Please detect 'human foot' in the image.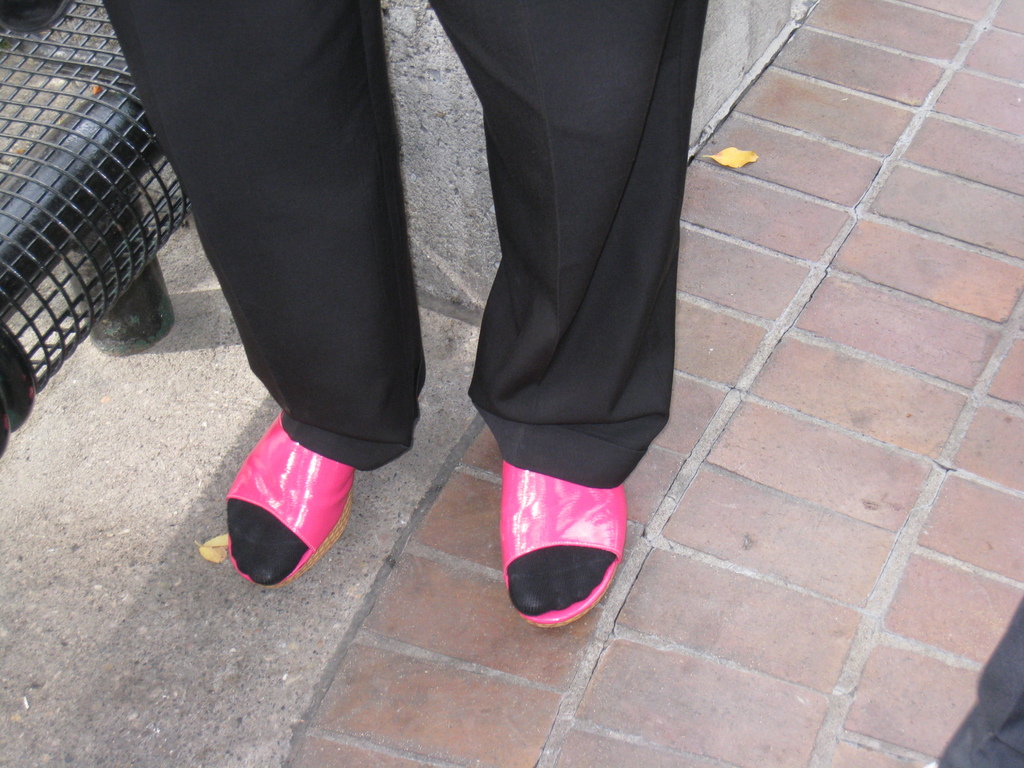
(230,497,309,586).
